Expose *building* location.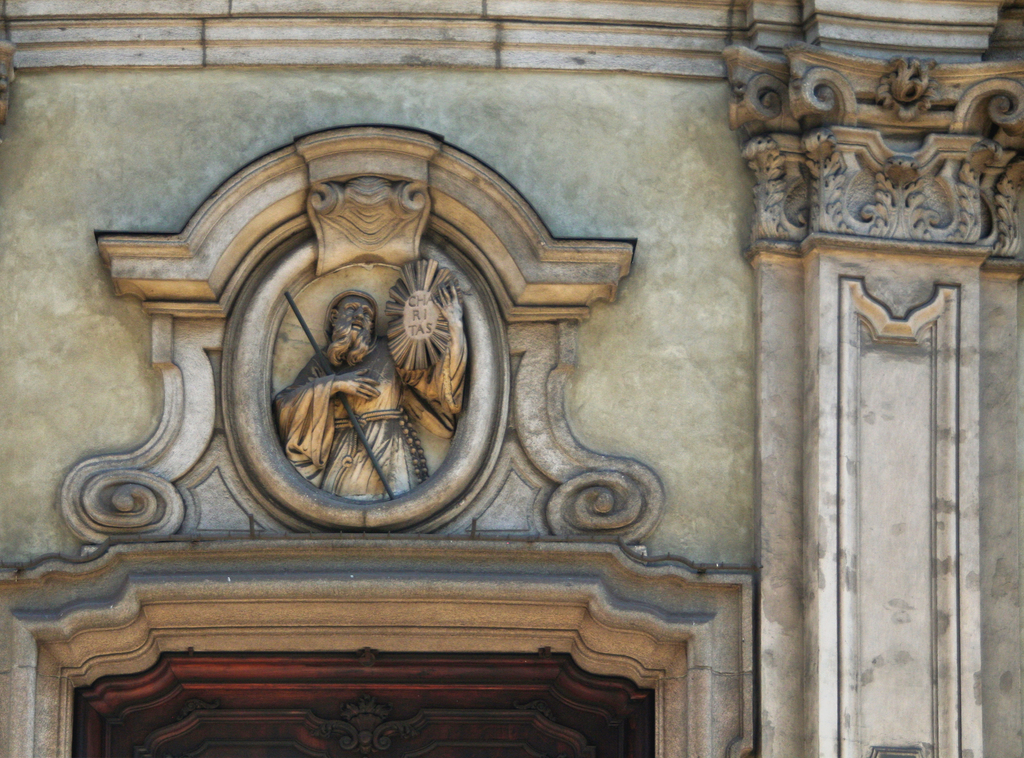
Exposed at (left=0, top=0, right=1023, bottom=757).
